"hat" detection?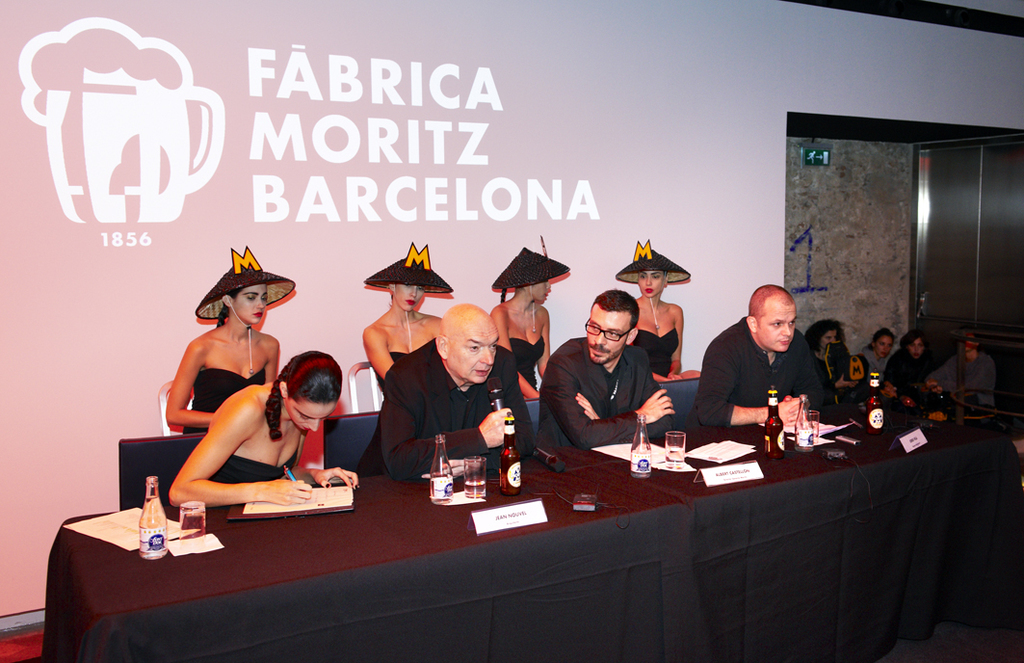
bbox=(366, 241, 450, 294)
